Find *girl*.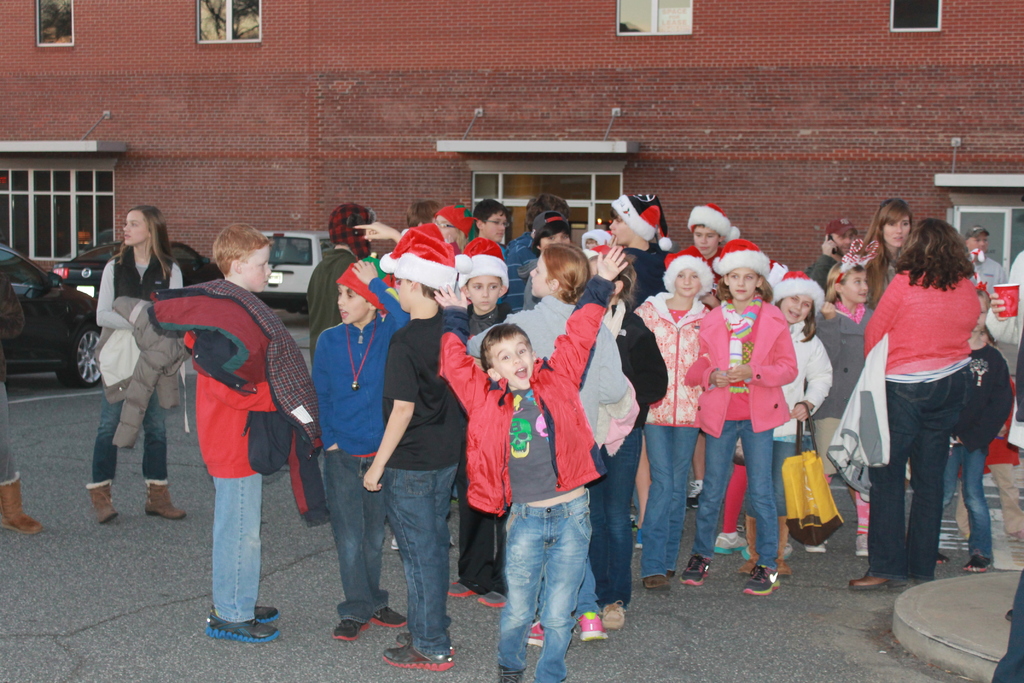
(733, 268, 838, 579).
